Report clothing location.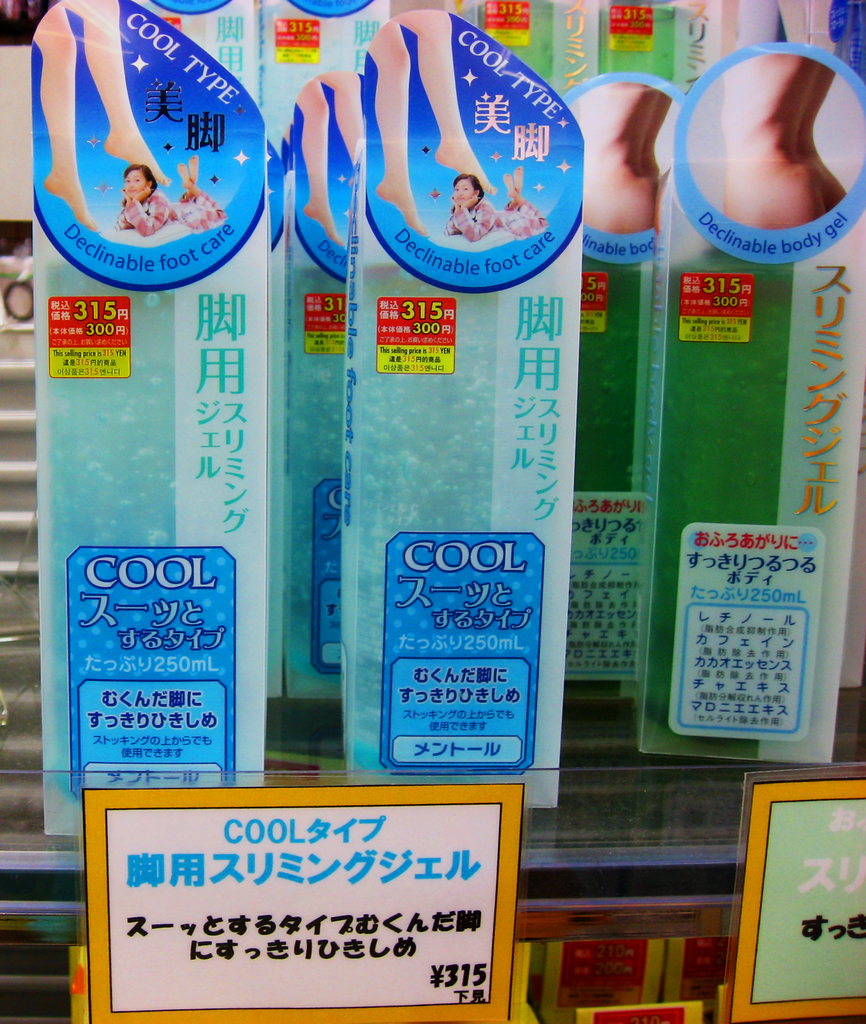
Report: {"x1": 118, "y1": 188, "x2": 223, "y2": 235}.
